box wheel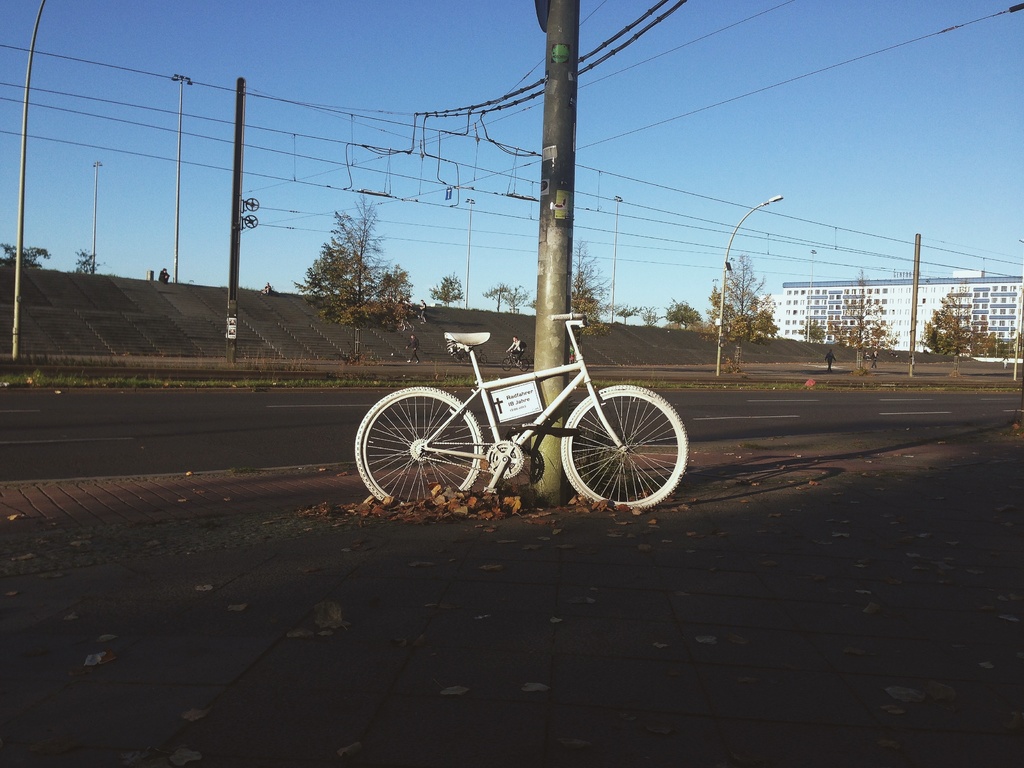
detection(486, 440, 528, 483)
